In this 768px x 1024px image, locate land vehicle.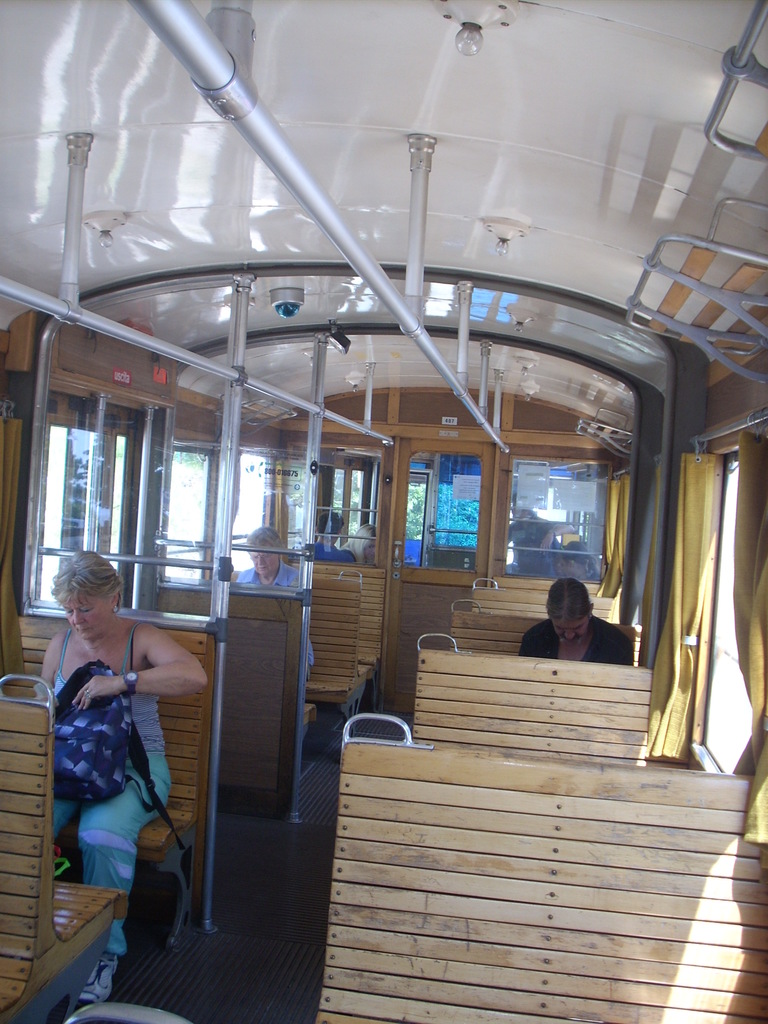
Bounding box: <bbox>0, 0, 767, 1023</bbox>.
